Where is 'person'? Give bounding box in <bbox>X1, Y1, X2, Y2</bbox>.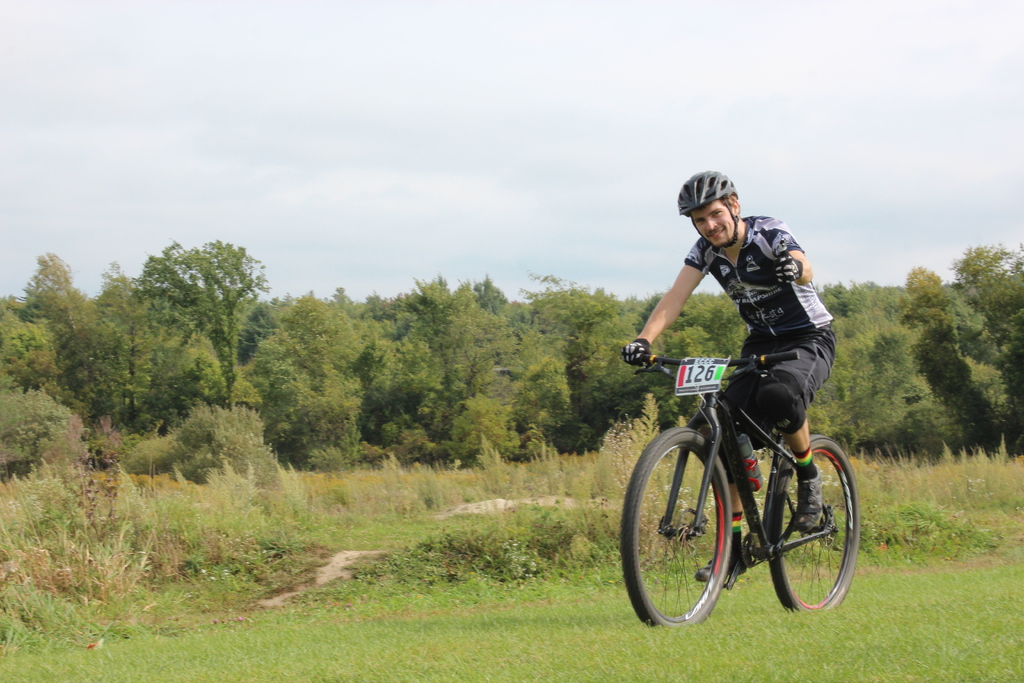
<bbox>619, 169, 835, 583</bbox>.
